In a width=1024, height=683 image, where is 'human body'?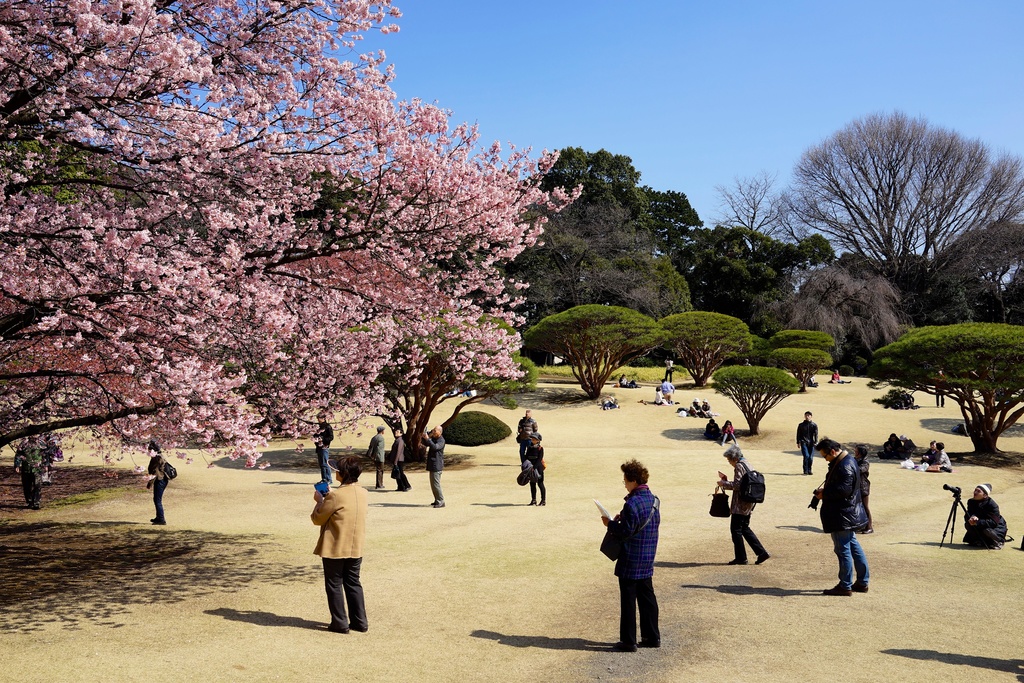
left=390, top=429, right=410, bottom=491.
